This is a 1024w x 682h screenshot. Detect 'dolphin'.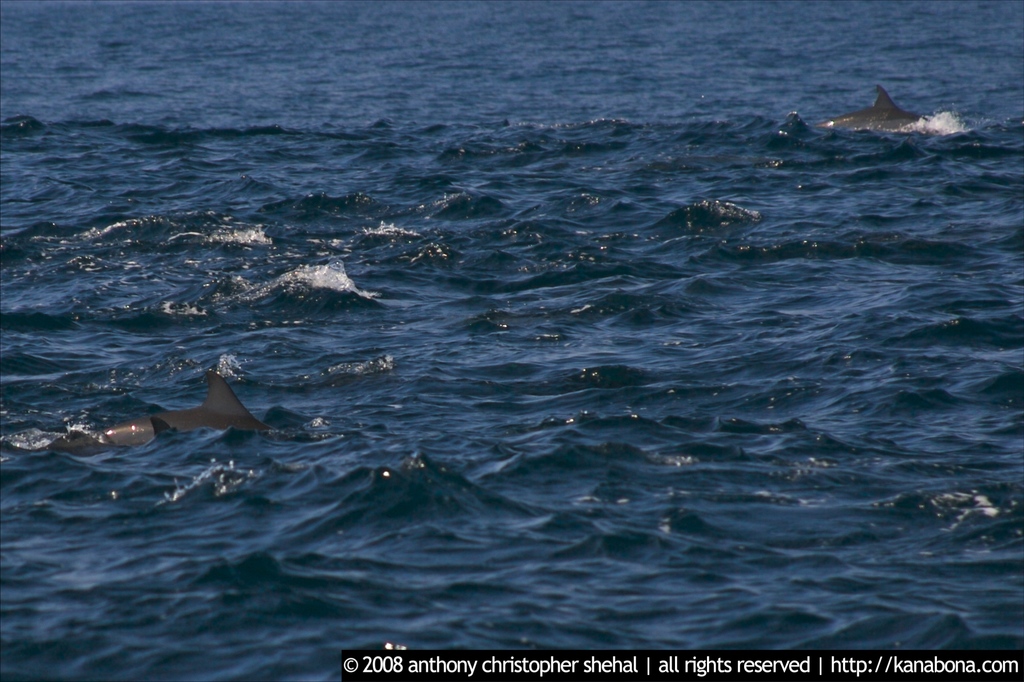
38,368,272,459.
